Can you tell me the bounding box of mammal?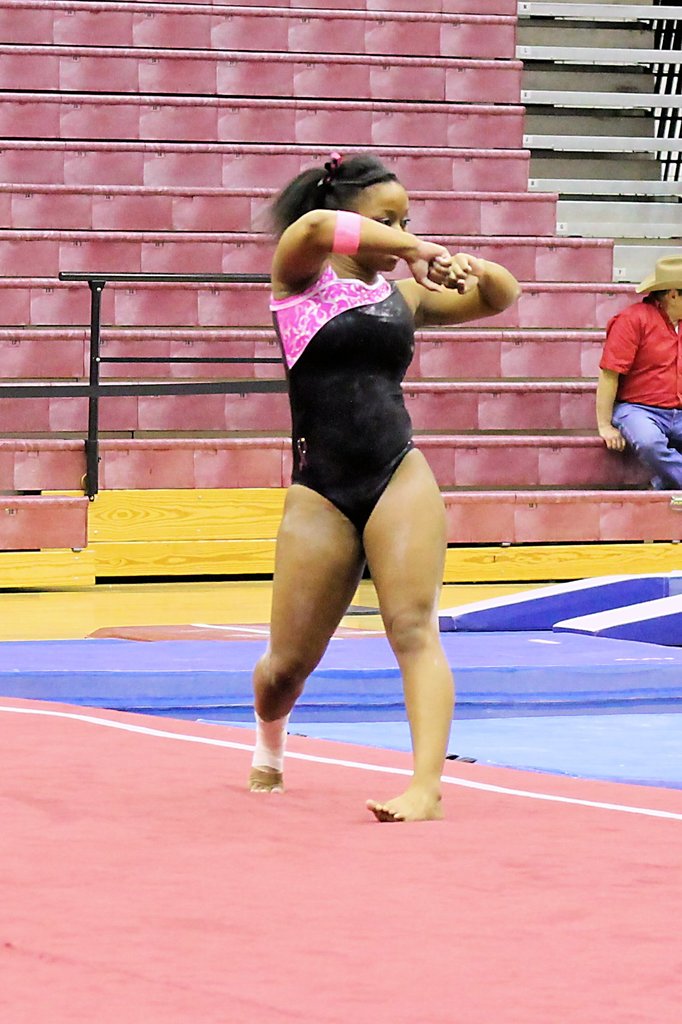
rect(250, 152, 523, 824).
